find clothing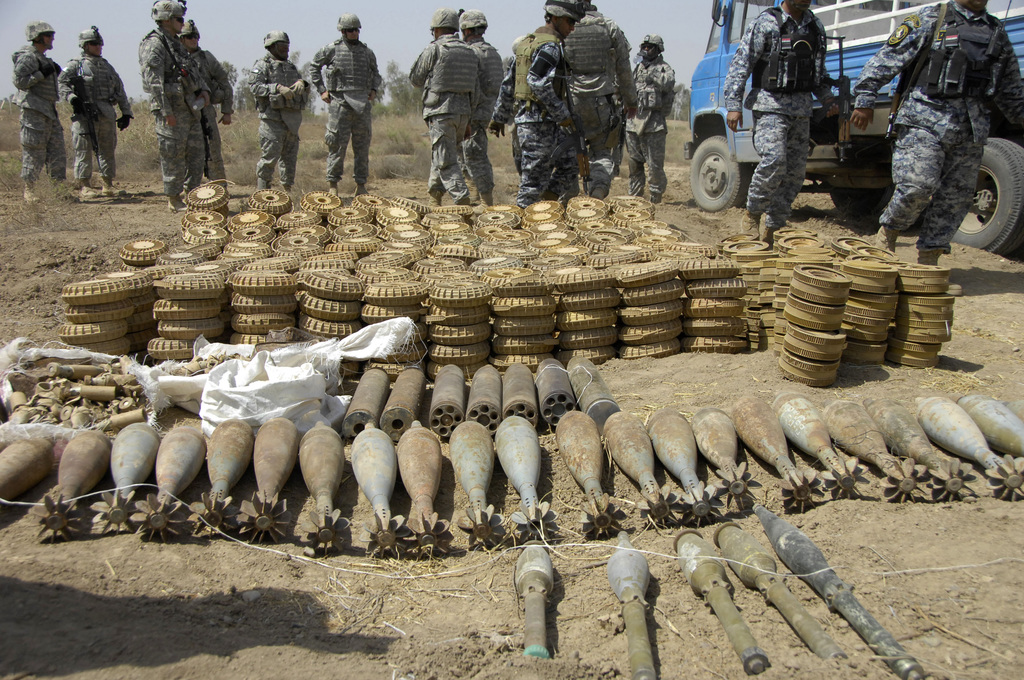
(x1=623, y1=56, x2=676, y2=193)
